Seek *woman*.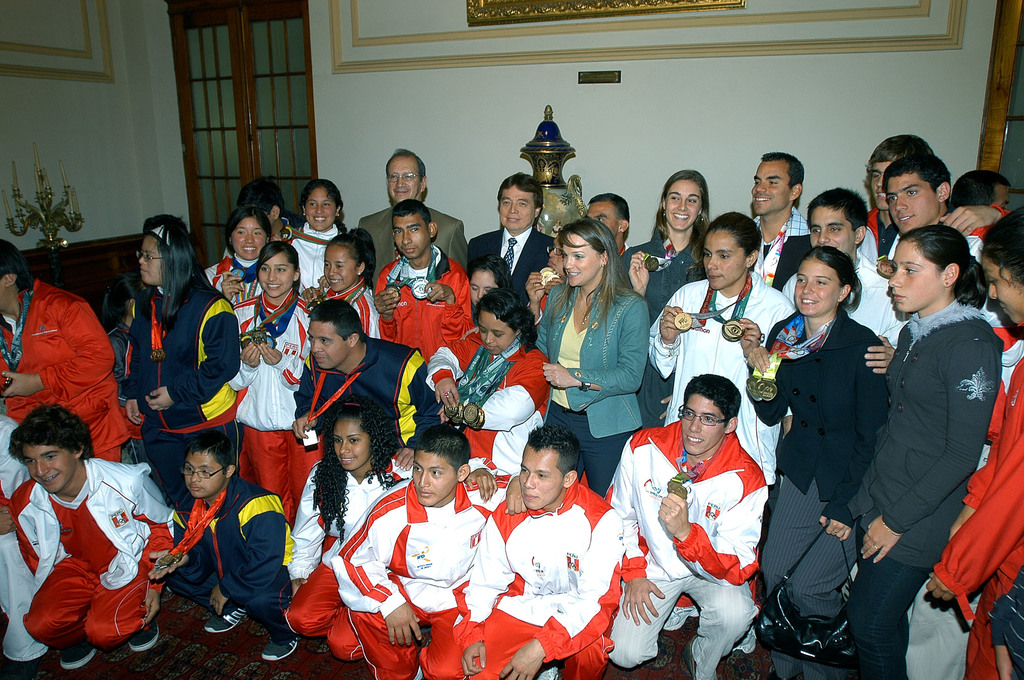
{"left": 122, "top": 216, "right": 243, "bottom": 510}.
